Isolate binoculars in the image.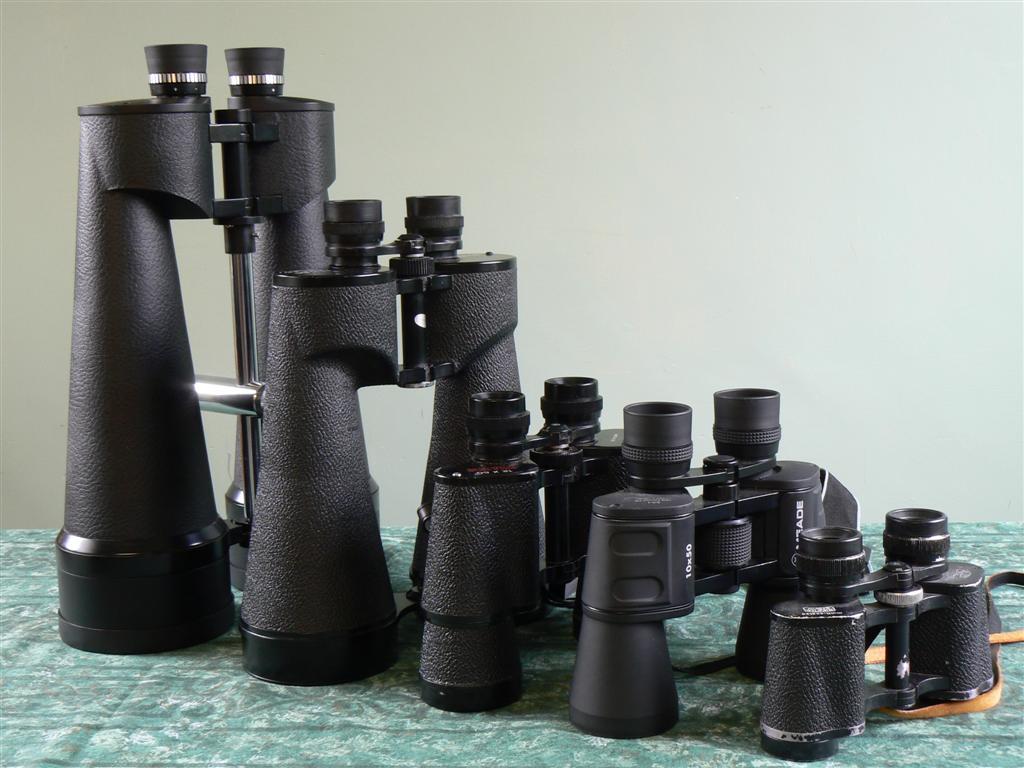
Isolated region: [758,500,1001,761].
